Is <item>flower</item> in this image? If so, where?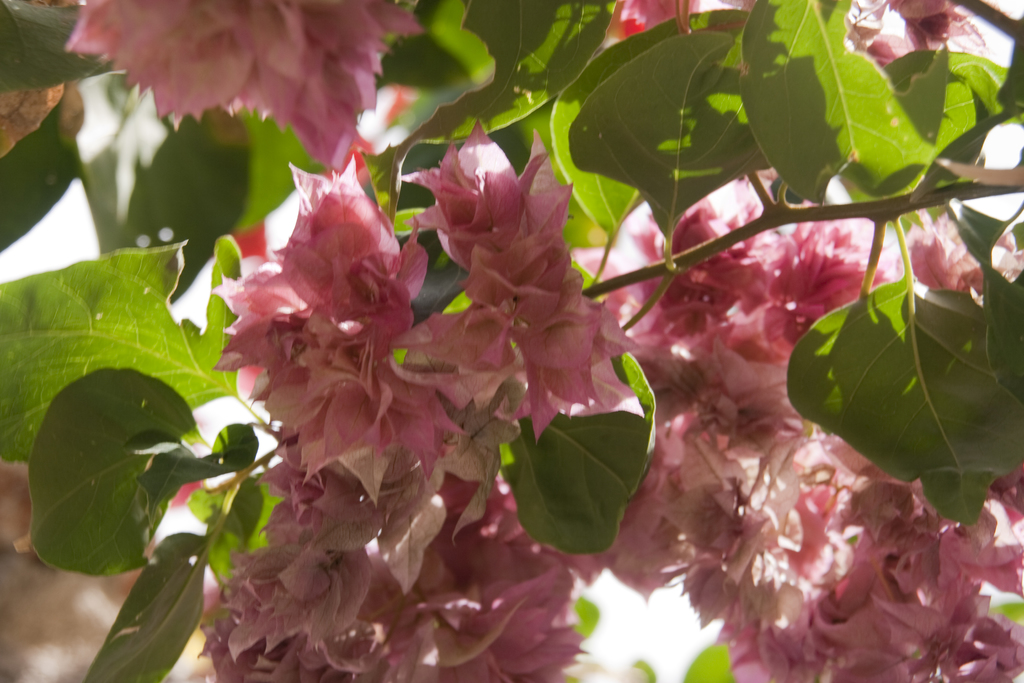
Yes, at (left=604, top=0, right=761, bottom=47).
